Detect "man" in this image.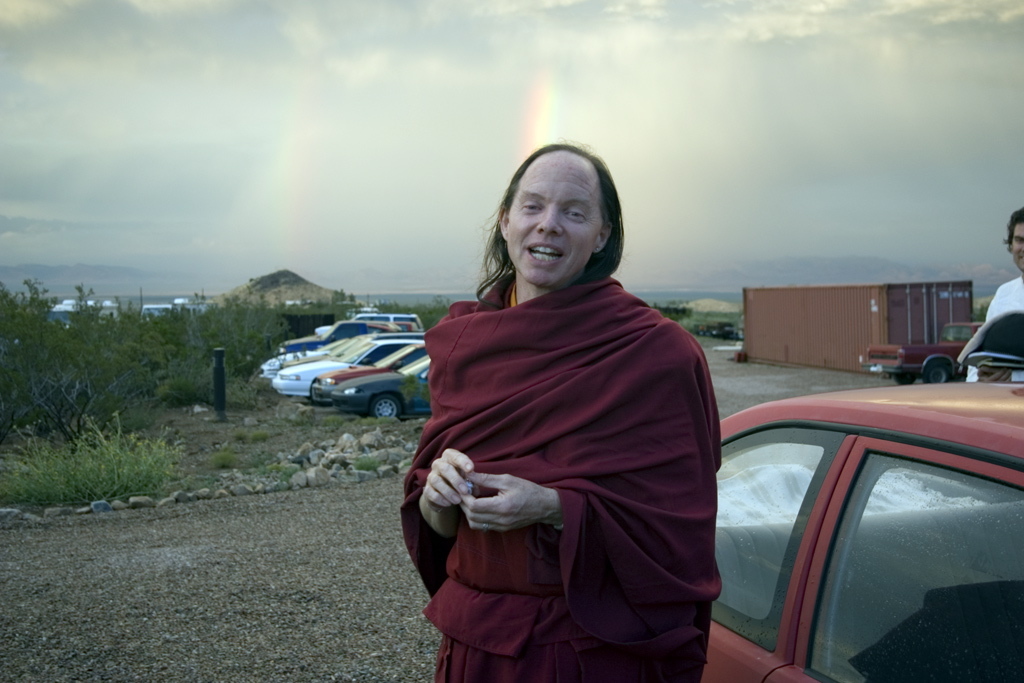
Detection: x1=298, y1=129, x2=741, y2=654.
